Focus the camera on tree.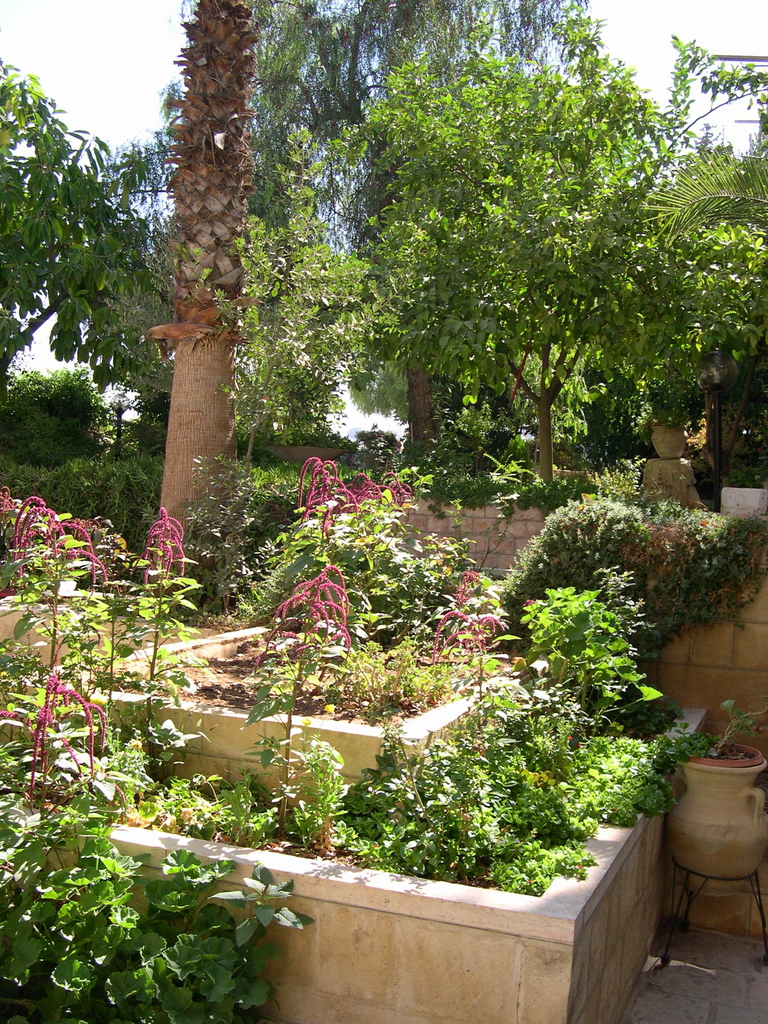
Focus region: select_region(0, 54, 164, 481).
